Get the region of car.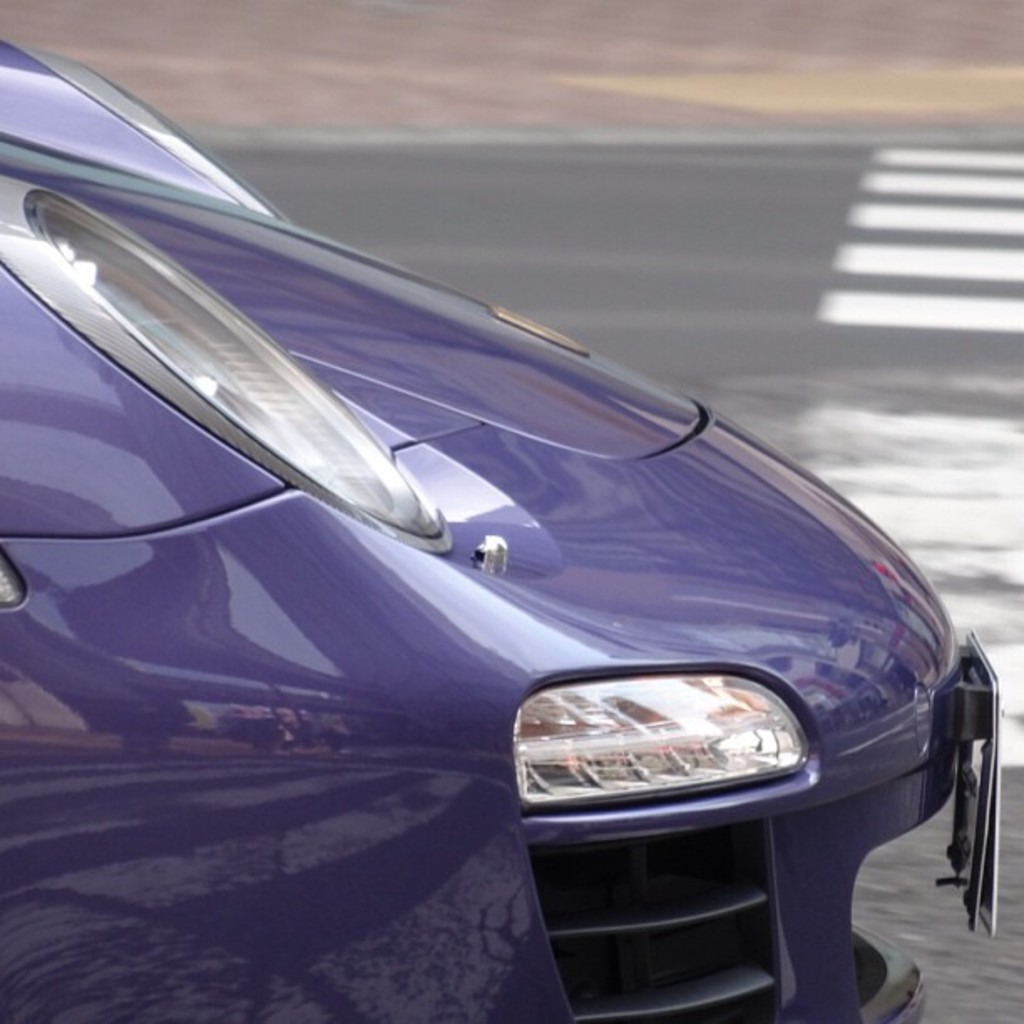
BBox(0, 32, 1002, 1022).
